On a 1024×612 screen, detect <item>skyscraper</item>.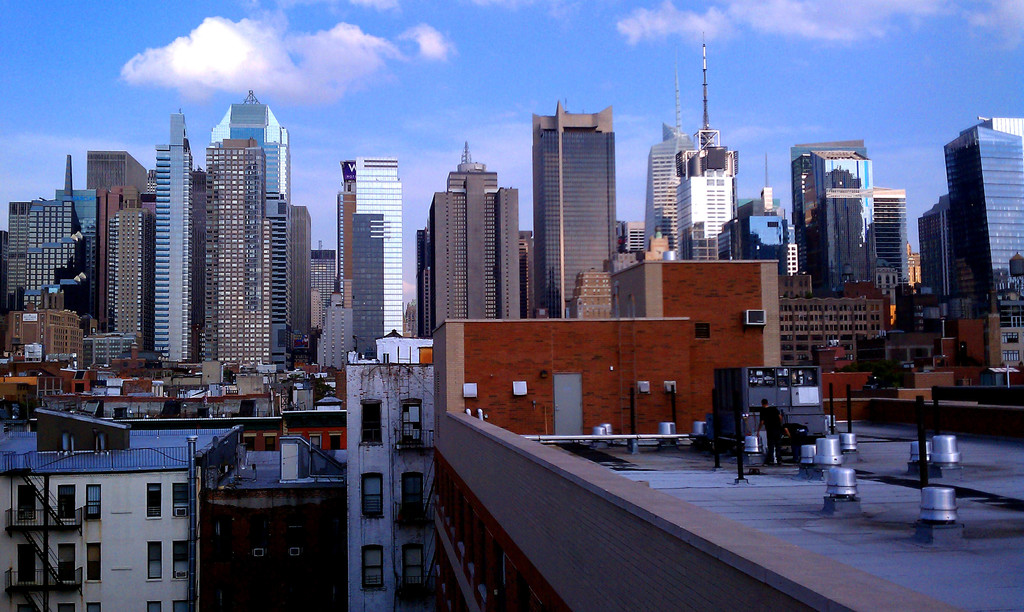
534 98 614 320.
